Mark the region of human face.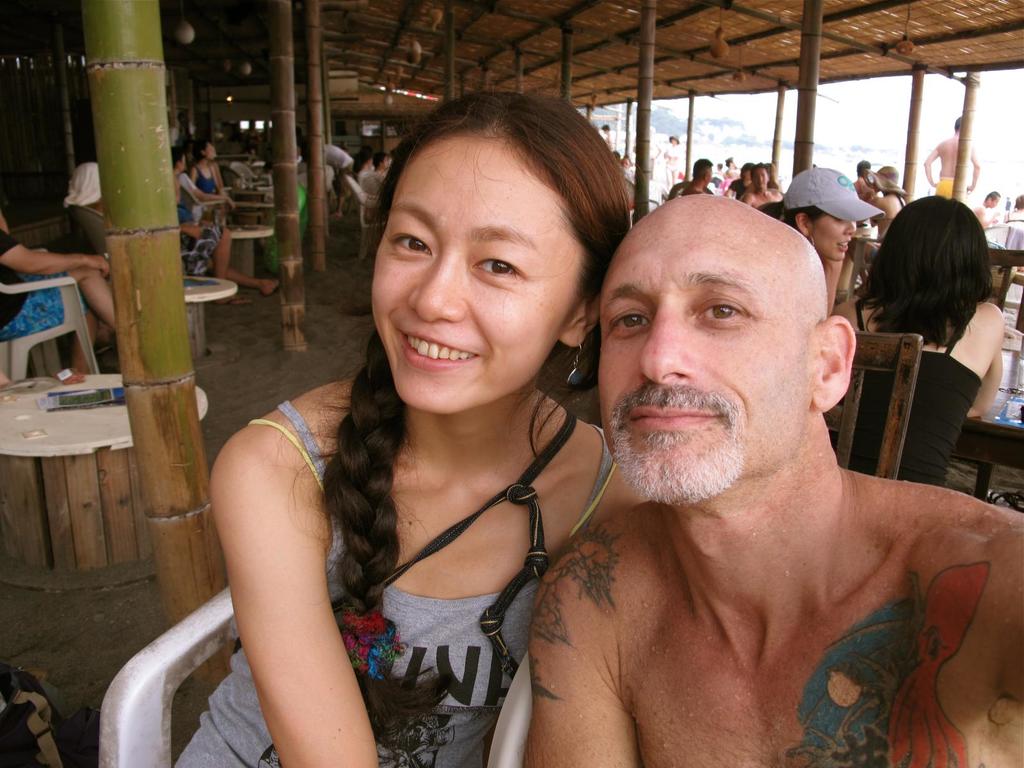
Region: select_region(596, 216, 803, 505).
